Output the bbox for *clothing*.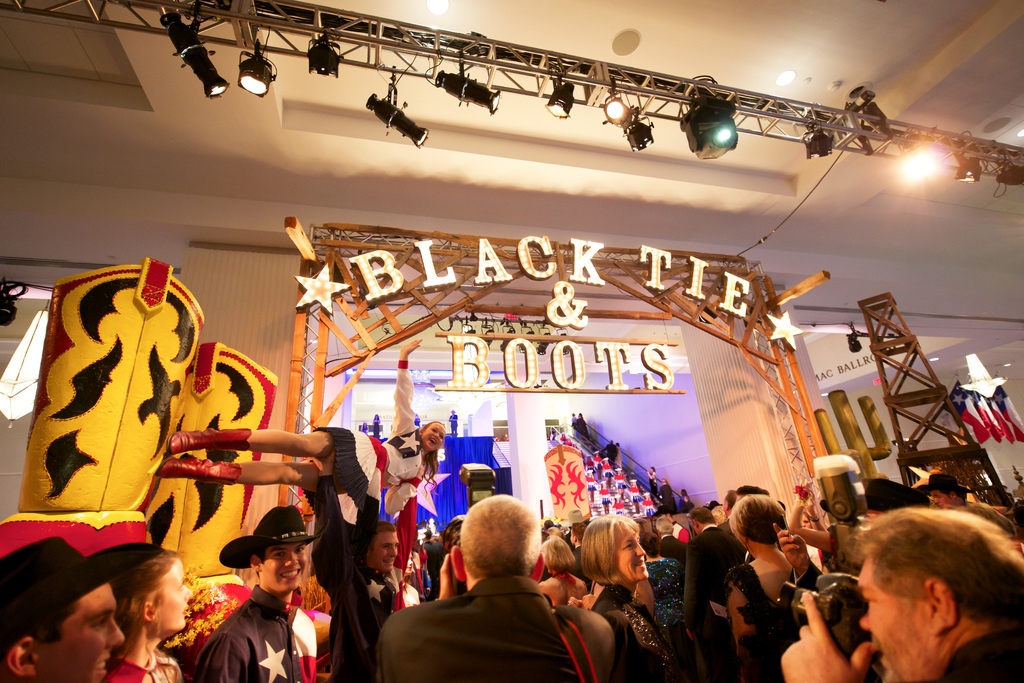
(left=361, top=426, right=366, bottom=434).
